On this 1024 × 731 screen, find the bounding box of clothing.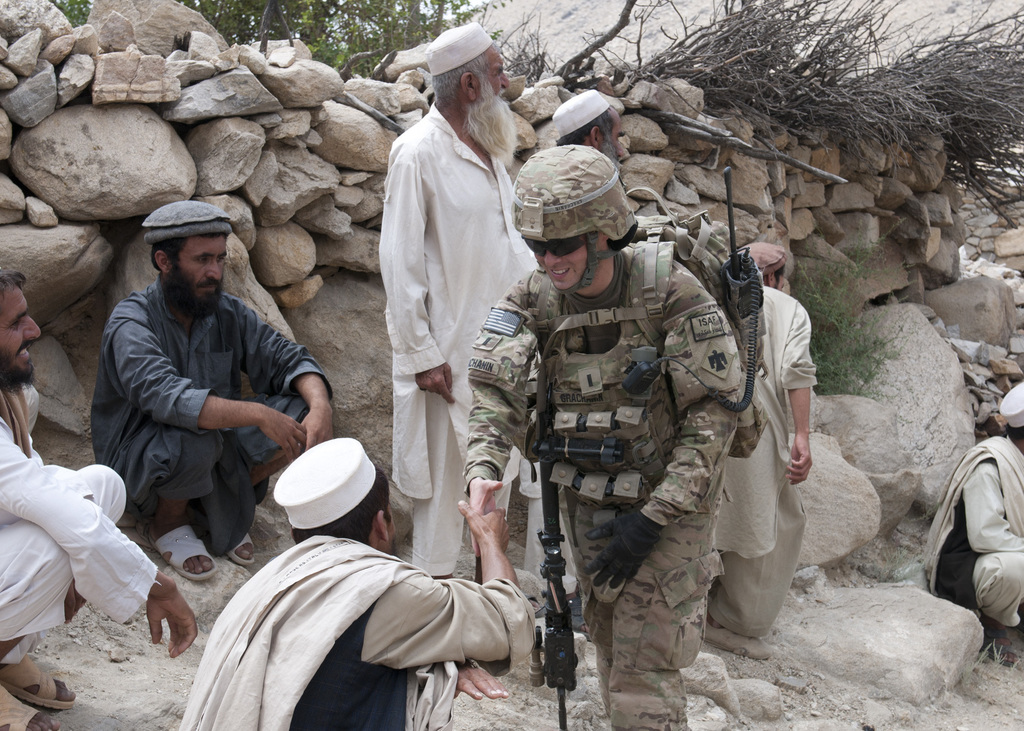
Bounding box: bbox=(717, 291, 808, 639).
